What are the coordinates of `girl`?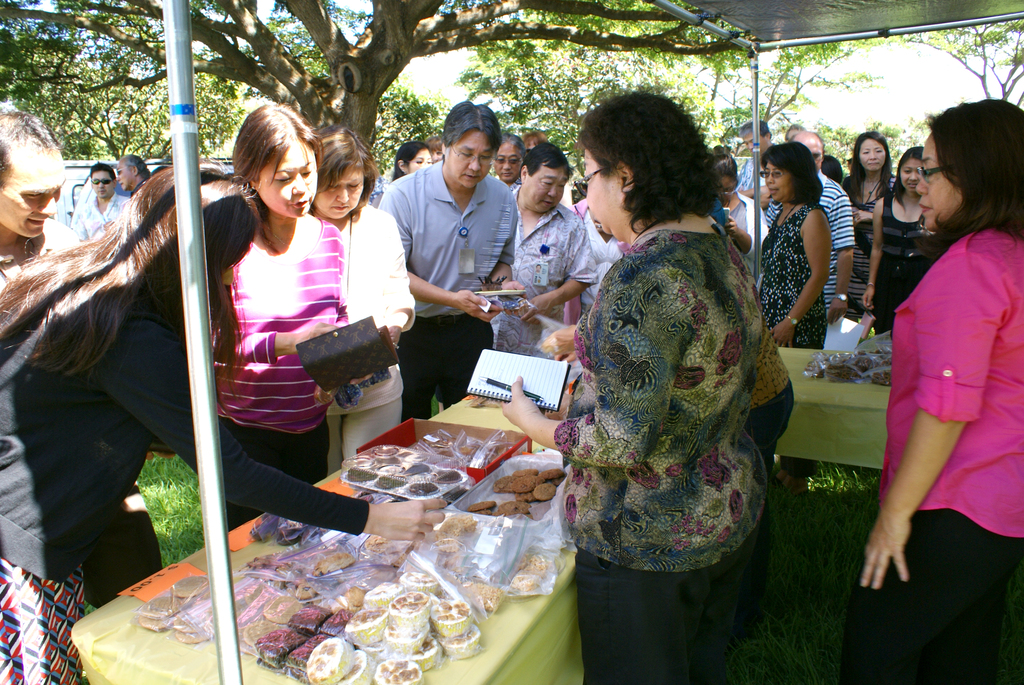
<box>843,129,895,317</box>.
